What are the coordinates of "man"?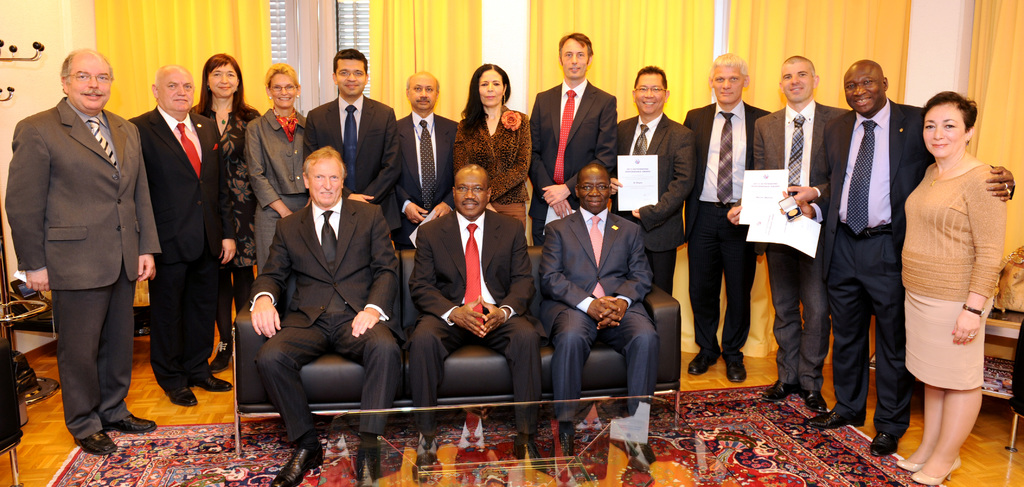
box=[399, 67, 460, 211].
